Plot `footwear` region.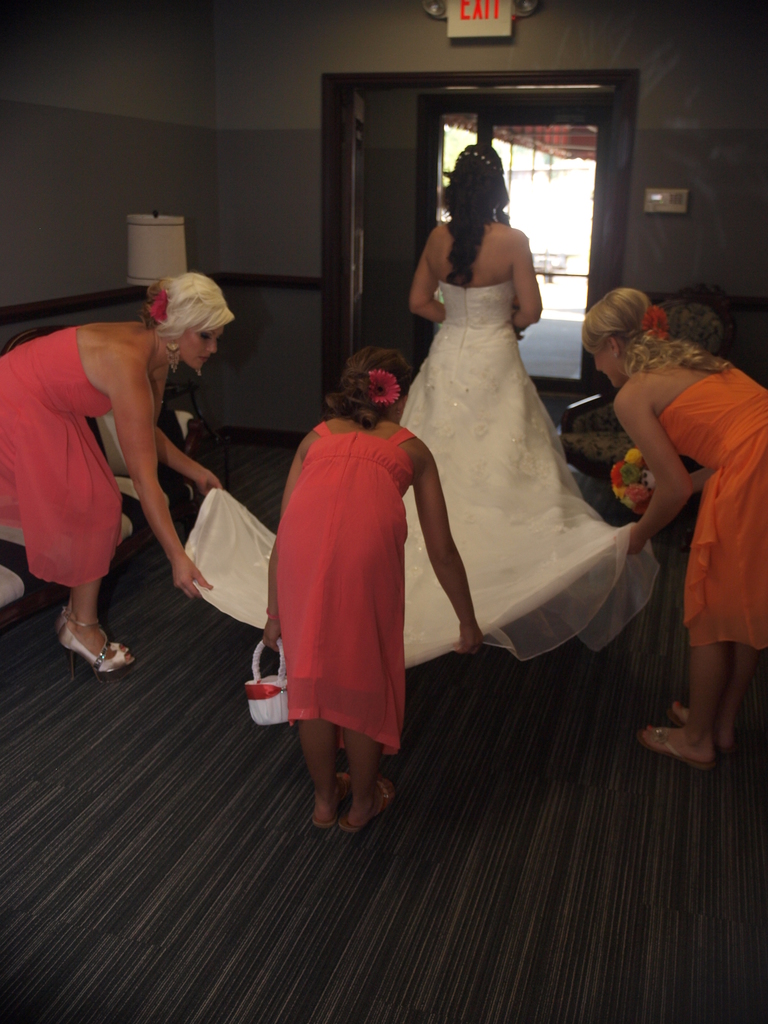
Plotted at (344, 774, 392, 832).
